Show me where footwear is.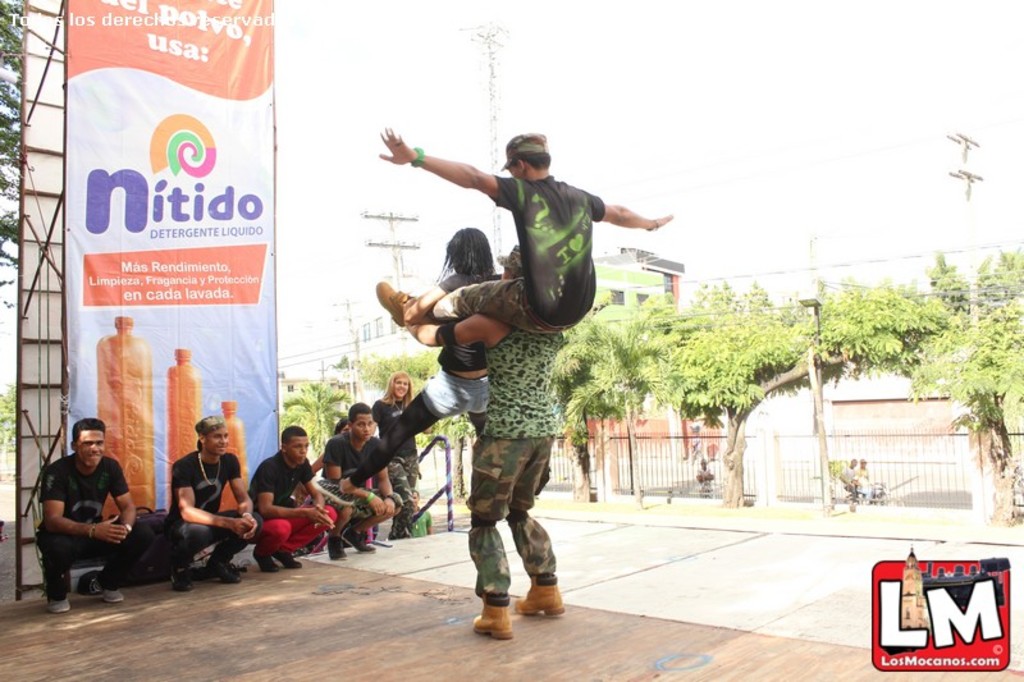
footwear is at bbox=(372, 280, 406, 330).
